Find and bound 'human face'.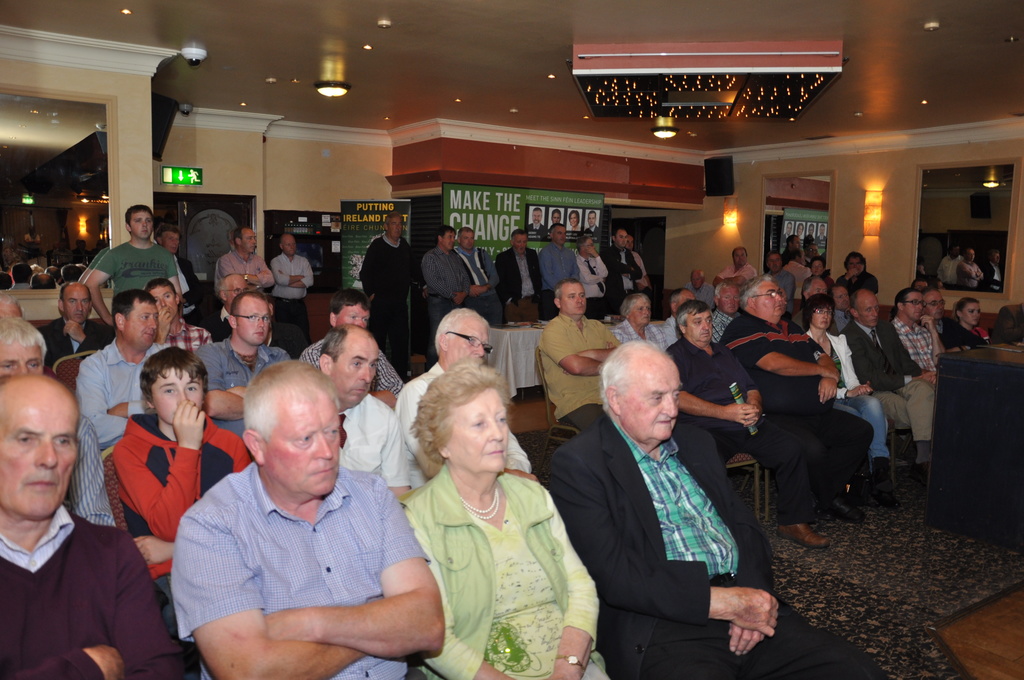
Bound: Rect(333, 298, 370, 327).
